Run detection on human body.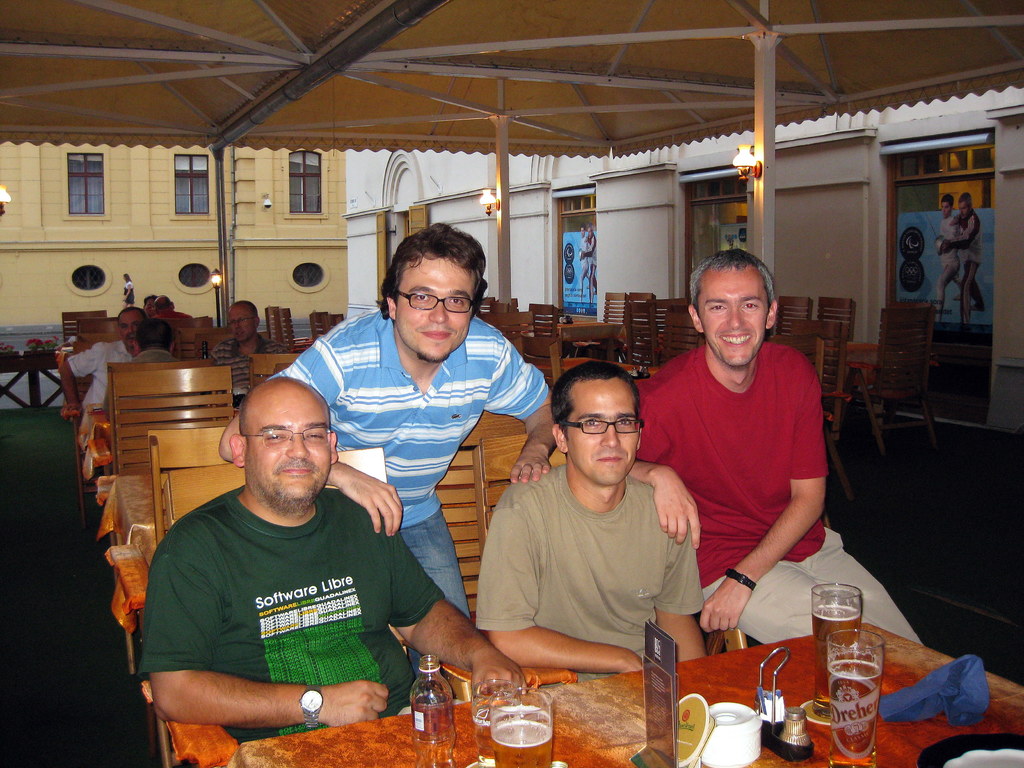
Result: 575 229 589 282.
